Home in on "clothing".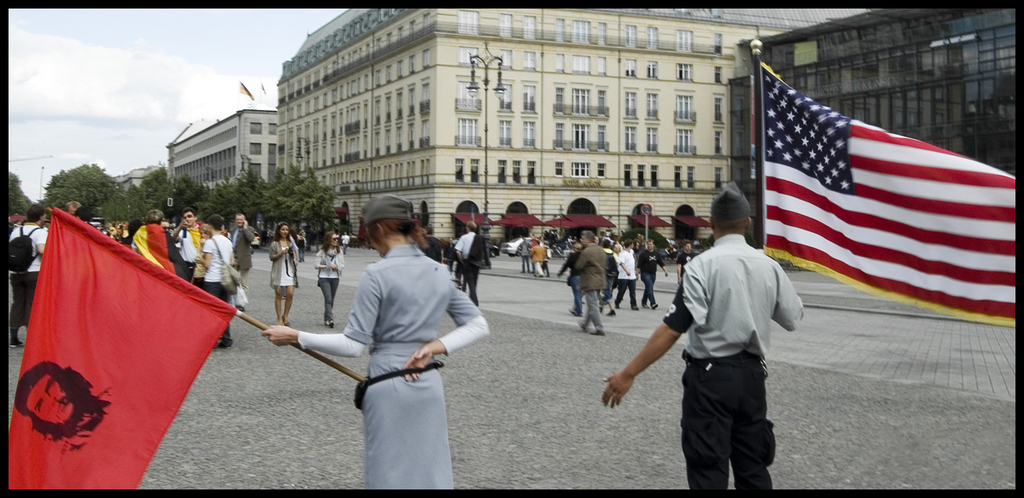
Homed in at 566,238,614,332.
